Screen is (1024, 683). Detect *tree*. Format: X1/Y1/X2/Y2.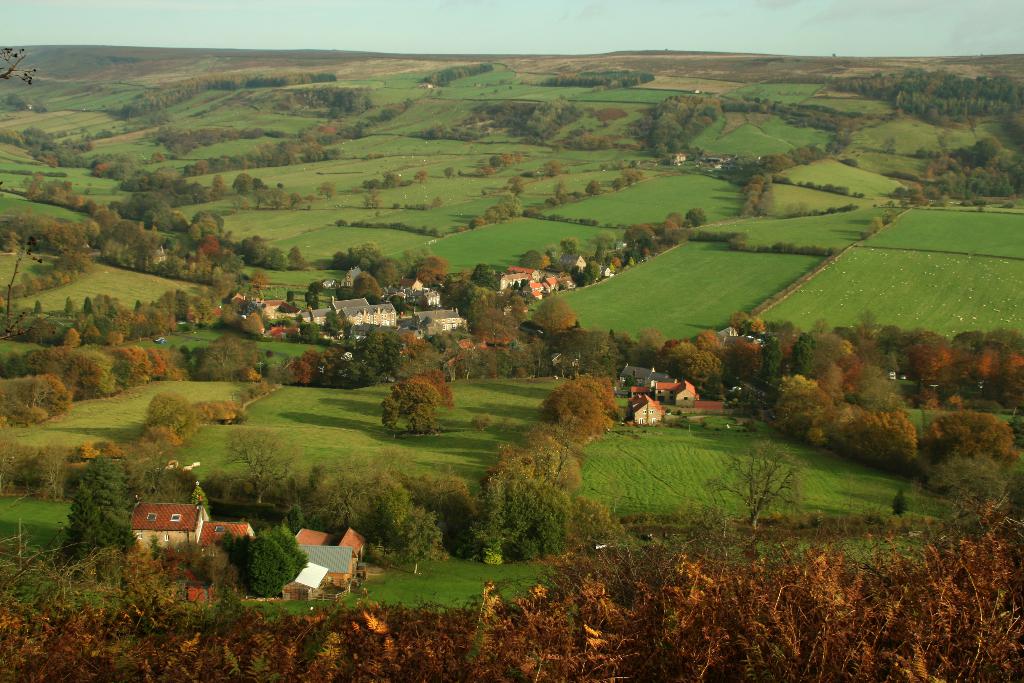
414/171/428/183.
